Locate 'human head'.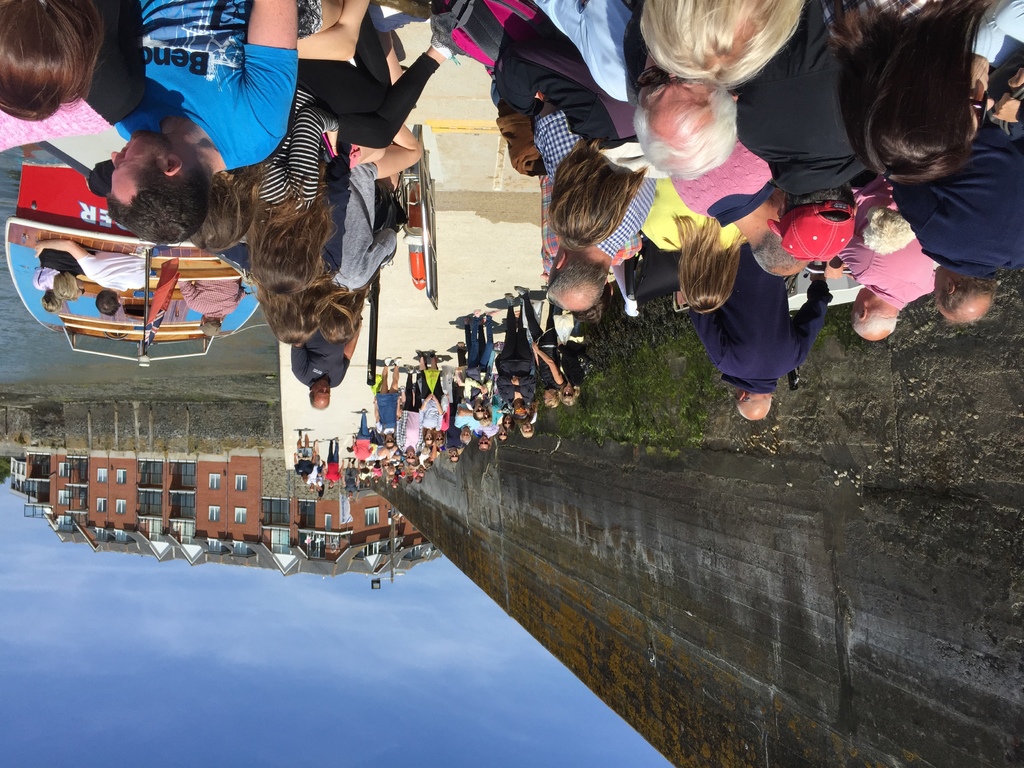
Bounding box: bbox=(380, 431, 392, 451).
